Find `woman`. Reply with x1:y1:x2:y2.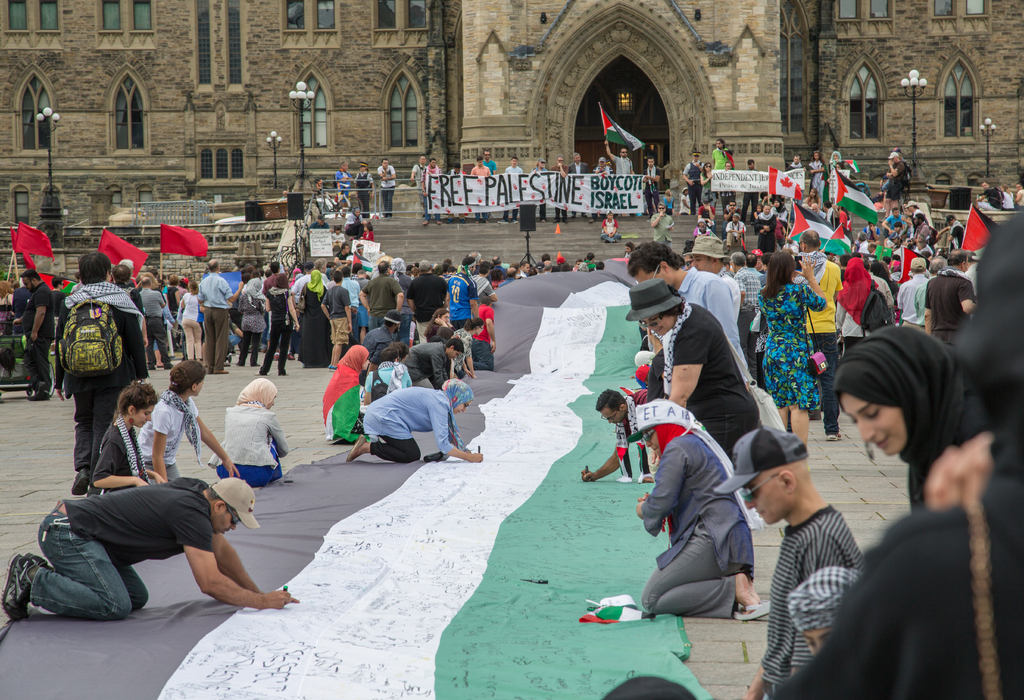
0:280:13:331.
